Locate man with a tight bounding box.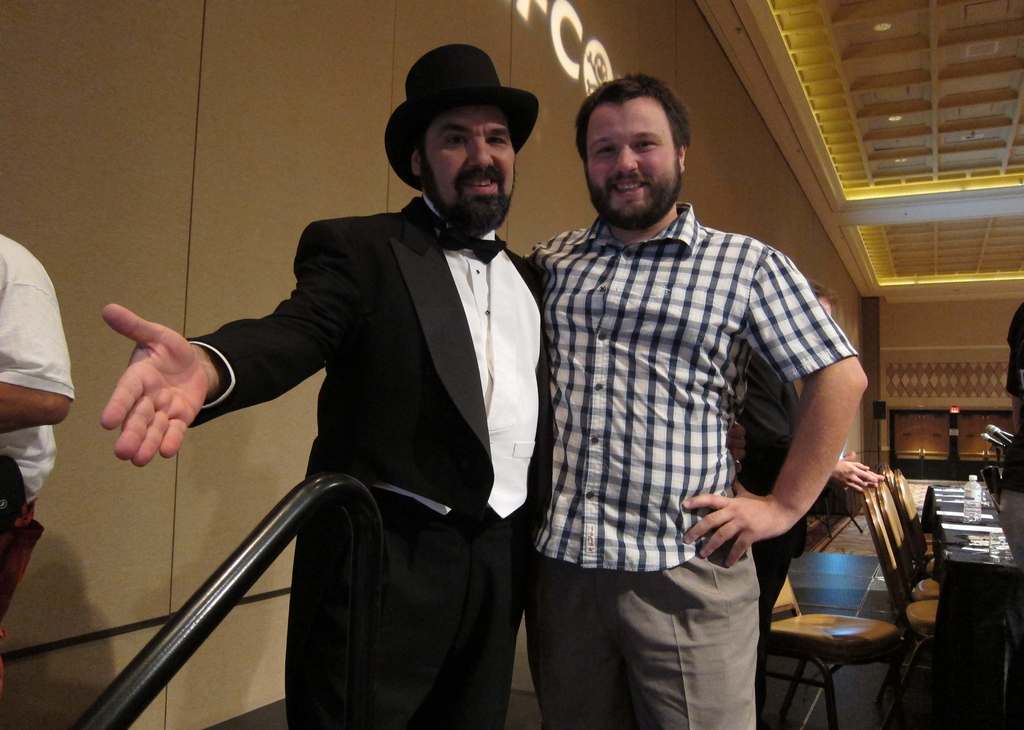
[x1=736, y1=276, x2=884, y2=727].
